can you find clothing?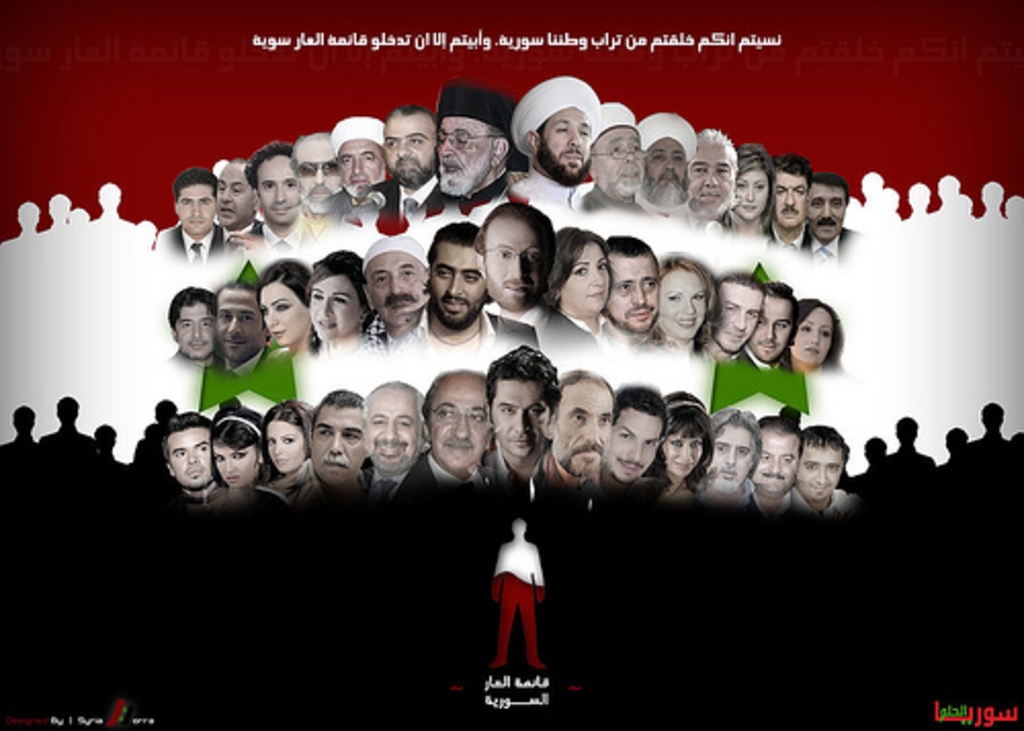
Yes, bounding box: Rect(748, 489, 801, 520).
